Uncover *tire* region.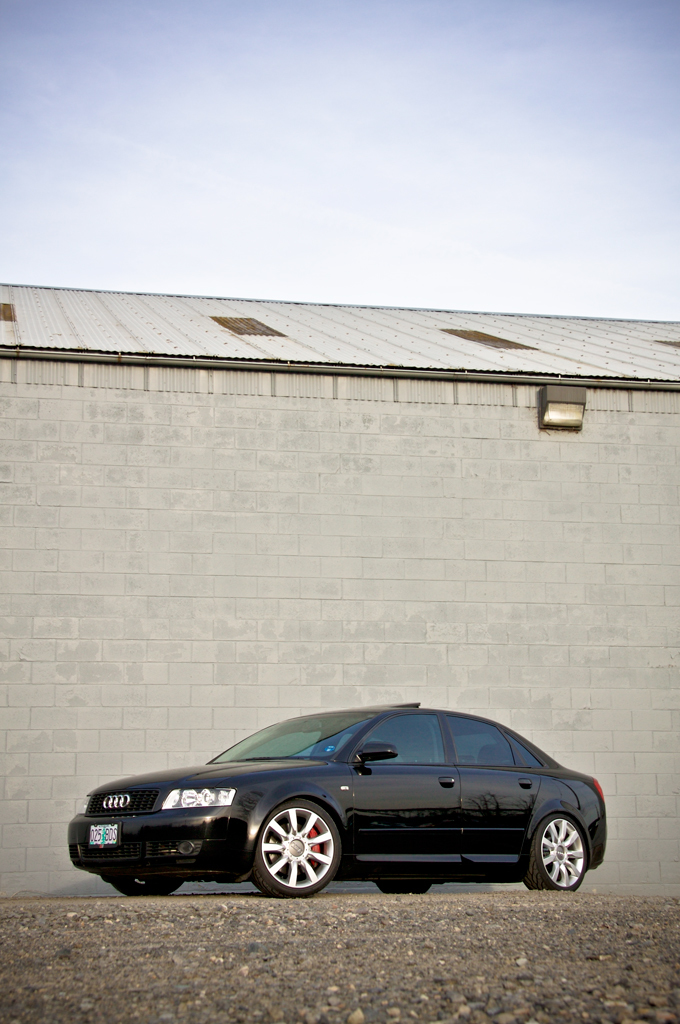
Uncovered: 110:874:185:898.
